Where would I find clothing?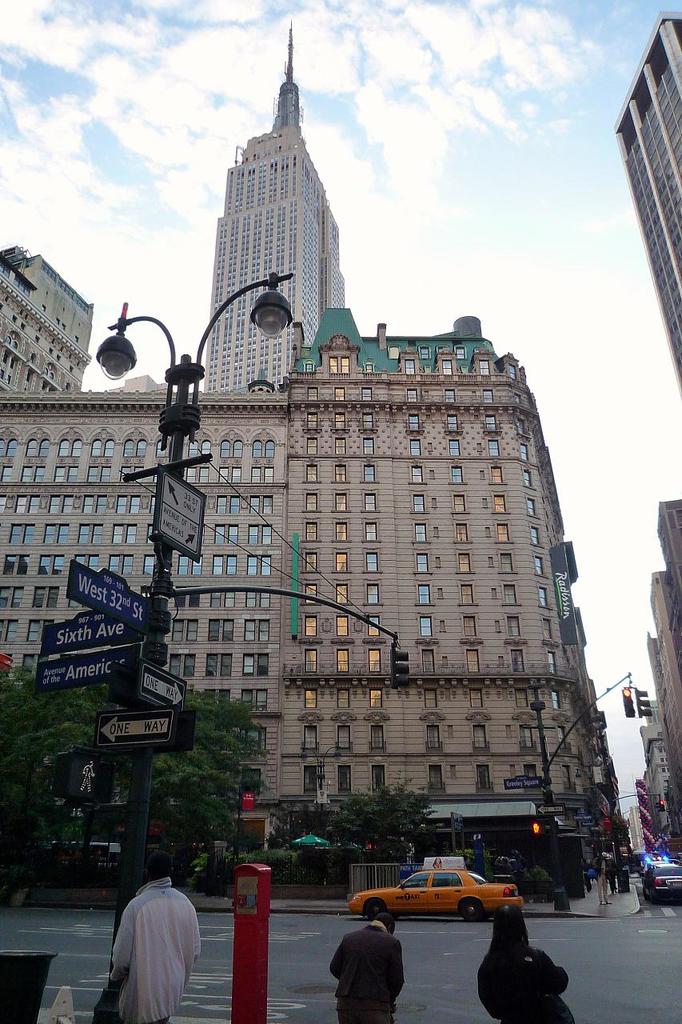
At (326, 924, 404, 1023).
